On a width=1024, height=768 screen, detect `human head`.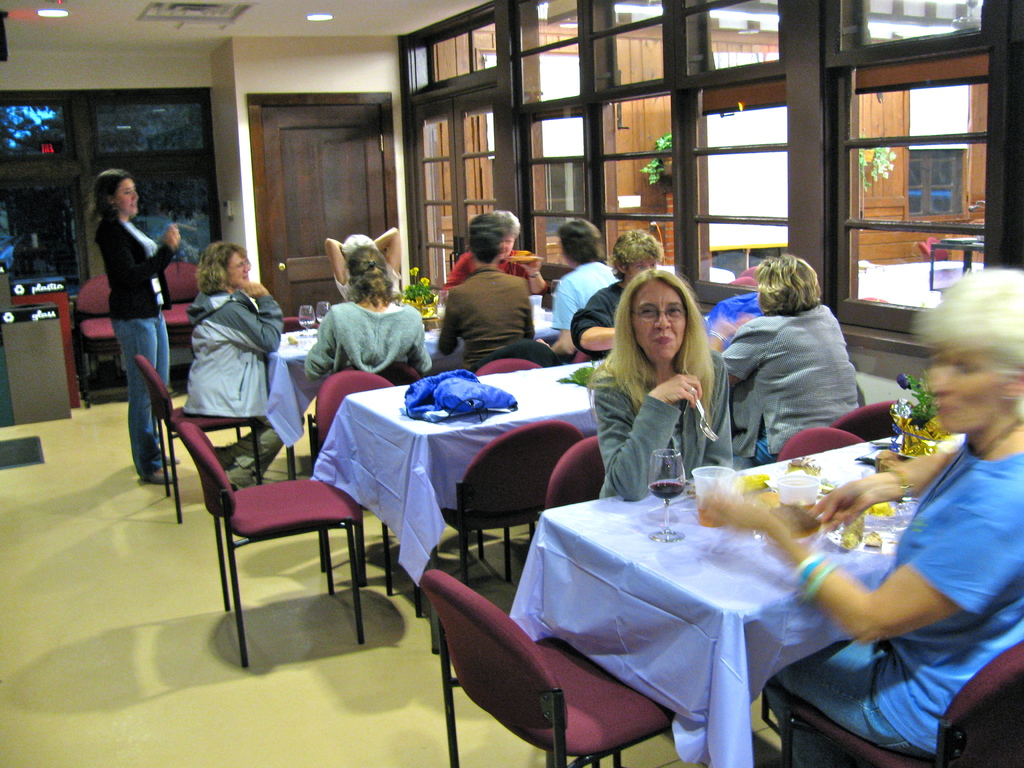
box=[467, 230, 500, 268].
